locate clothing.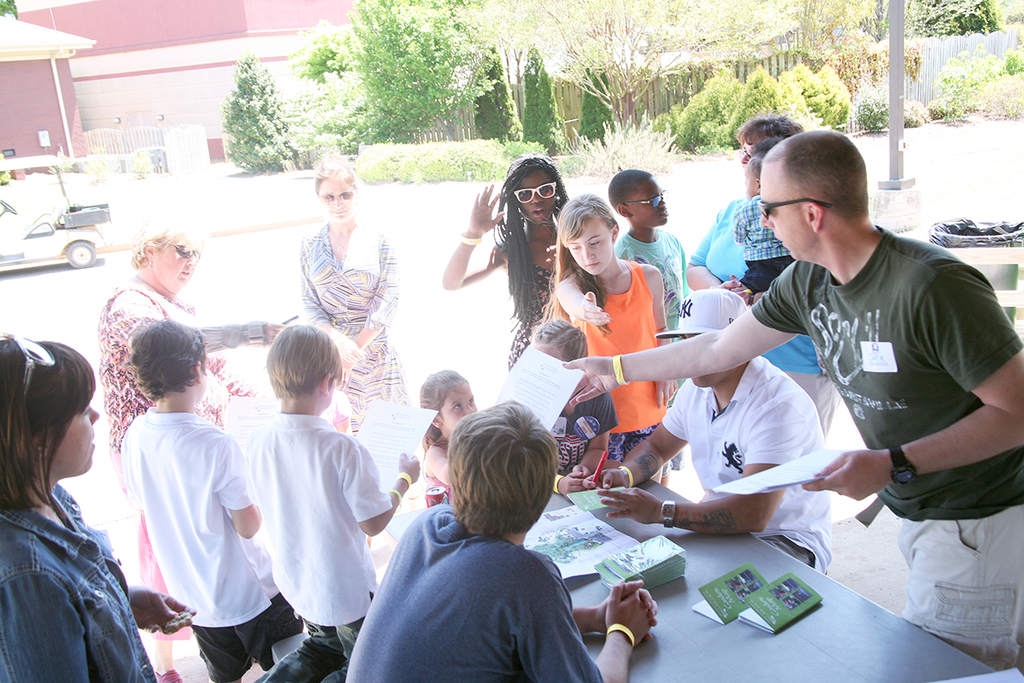
Bounding box: select_region(288, 213, 396, 443).
